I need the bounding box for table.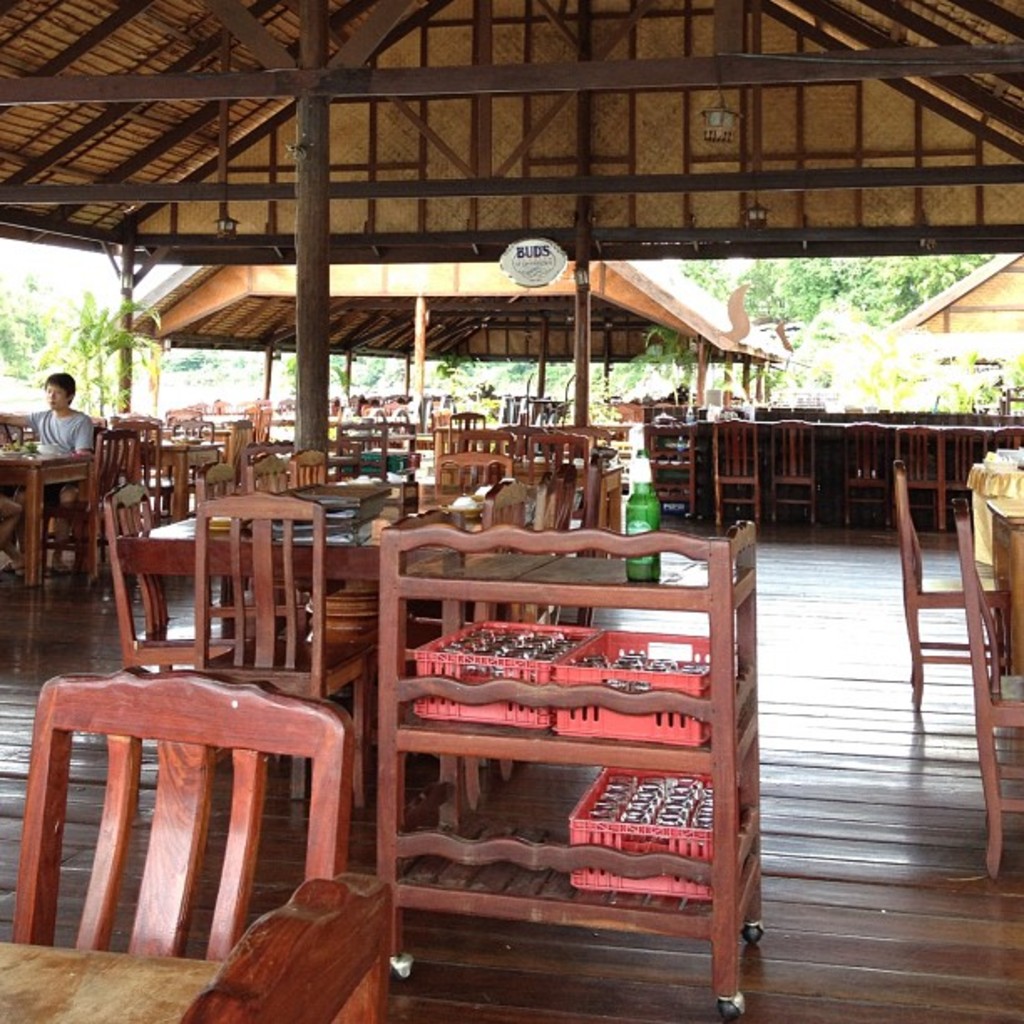
Here it is: <region>440, 465, 624, 557</region>.
